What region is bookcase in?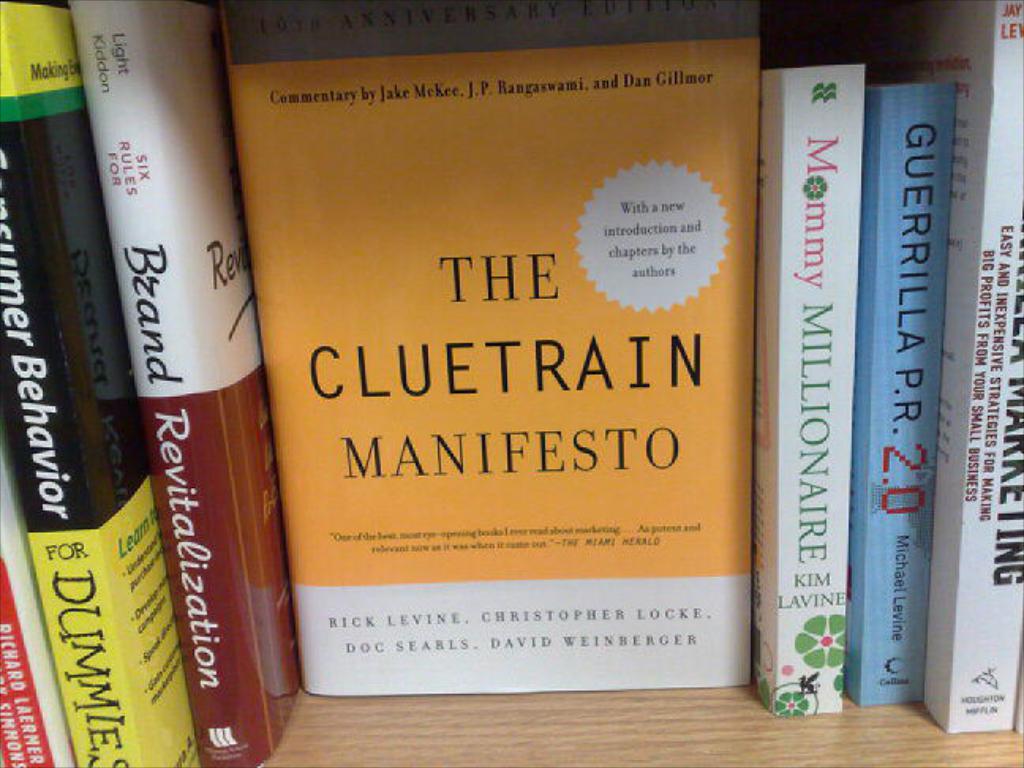
{"x1": 0, "y1": 0, "x2": 1021, "y2": 766}.
